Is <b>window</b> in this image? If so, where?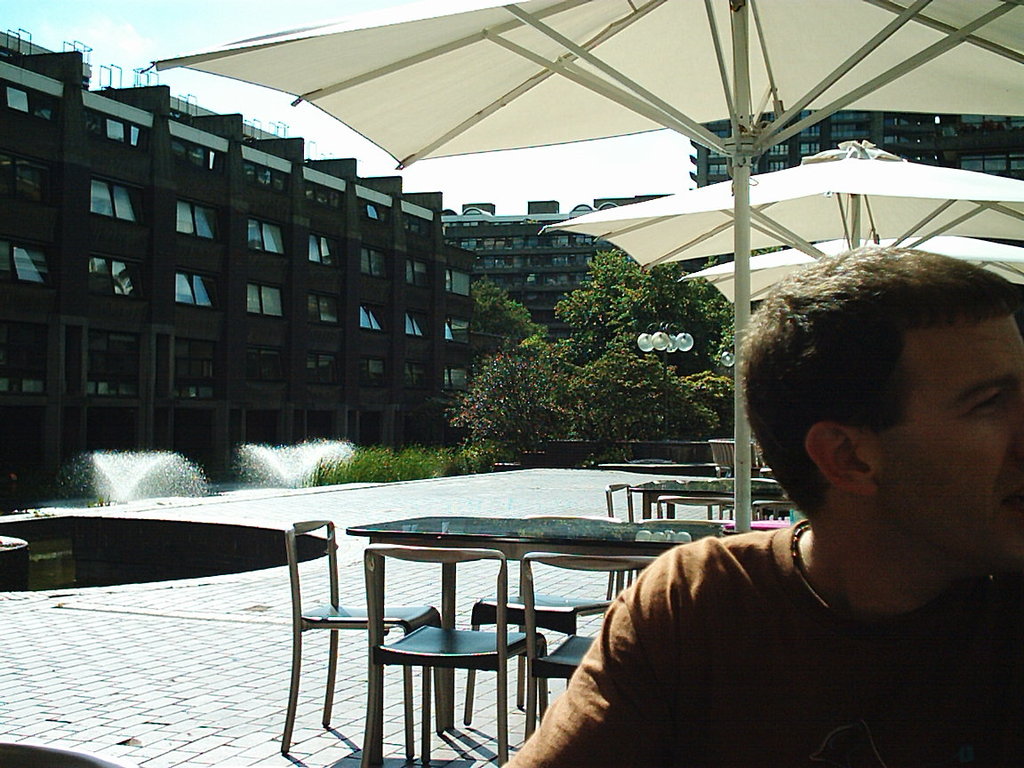
Yes, at (x1=173, y1=193, x2=220, y2=238).
